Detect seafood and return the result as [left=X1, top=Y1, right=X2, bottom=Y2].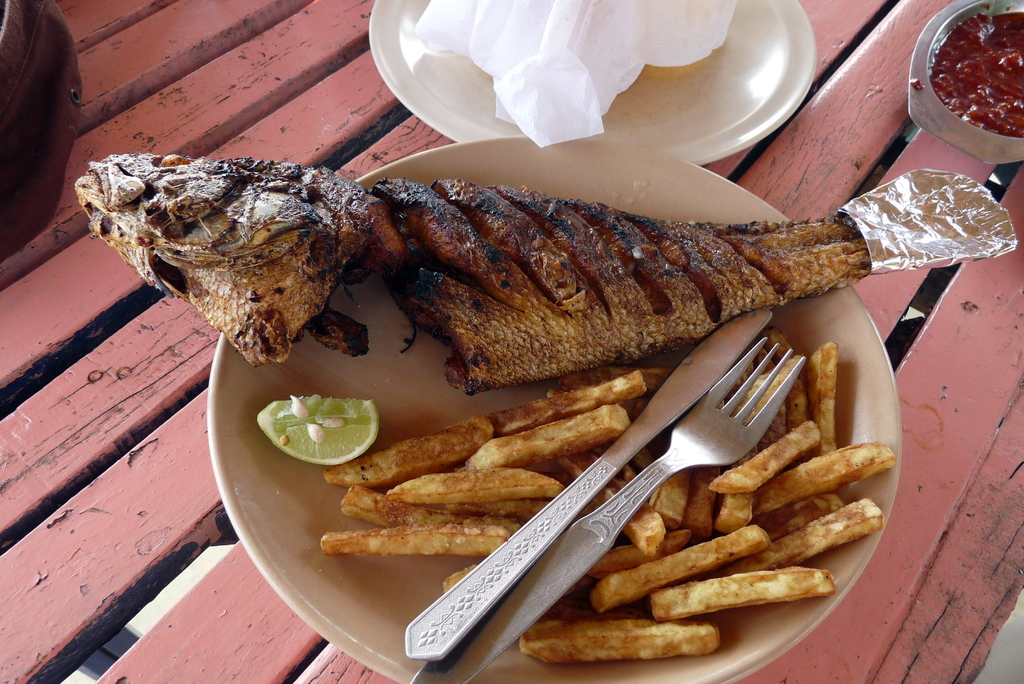
[left=75, top=151, right=1012, bottom=397].
